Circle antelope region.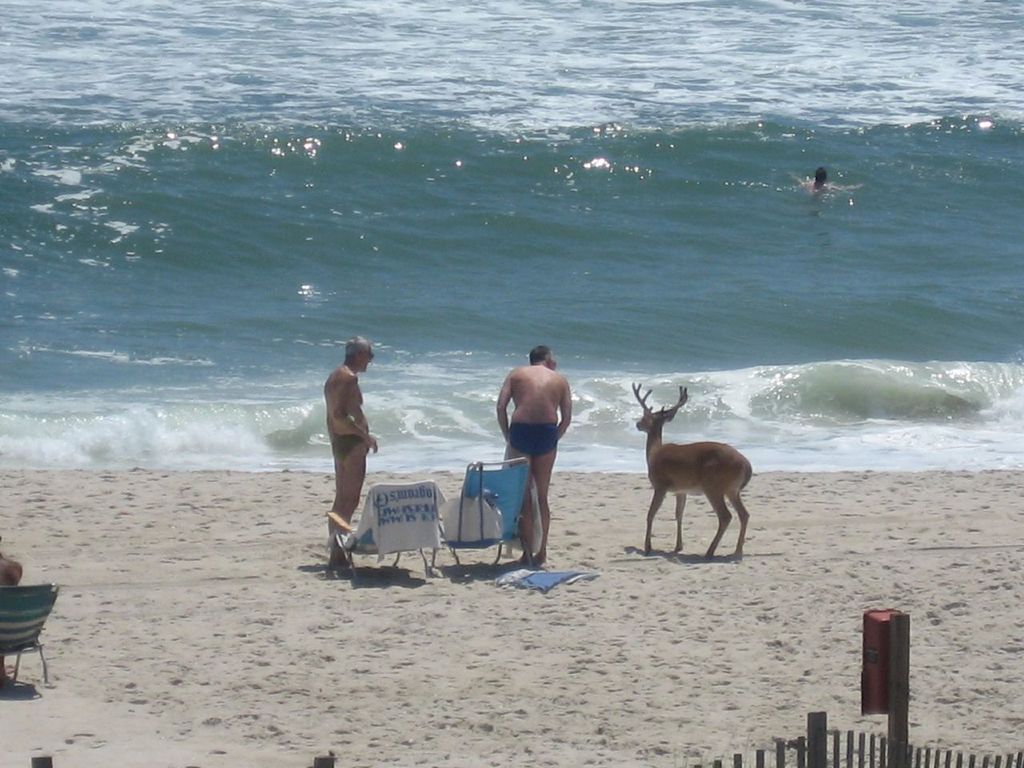
Region: box(630, 378, 750, 558).
